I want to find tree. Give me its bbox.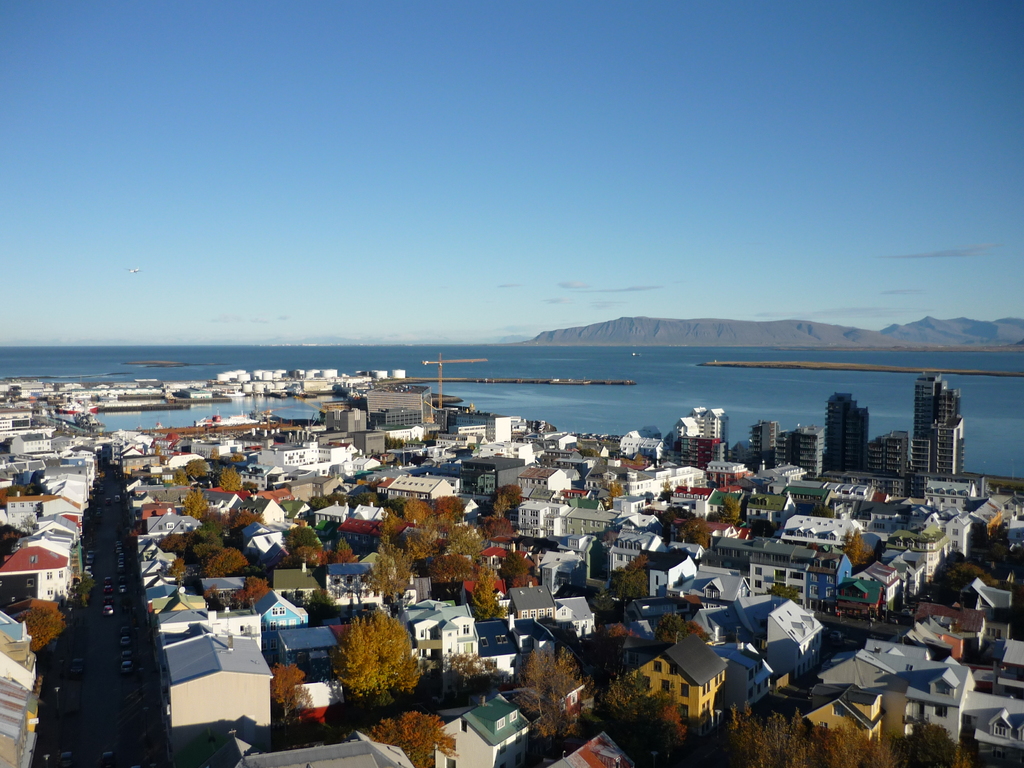
bbox(576, 447, 604, 458).
